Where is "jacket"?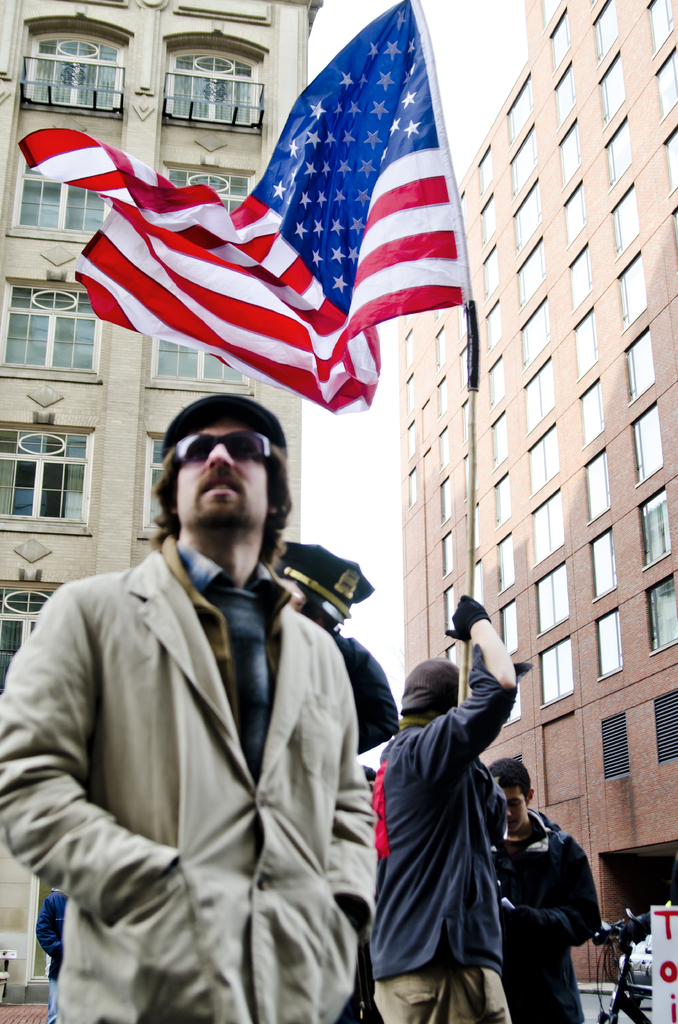
pyautogui.locateOnScreen(500, 810, 601, 1023).
